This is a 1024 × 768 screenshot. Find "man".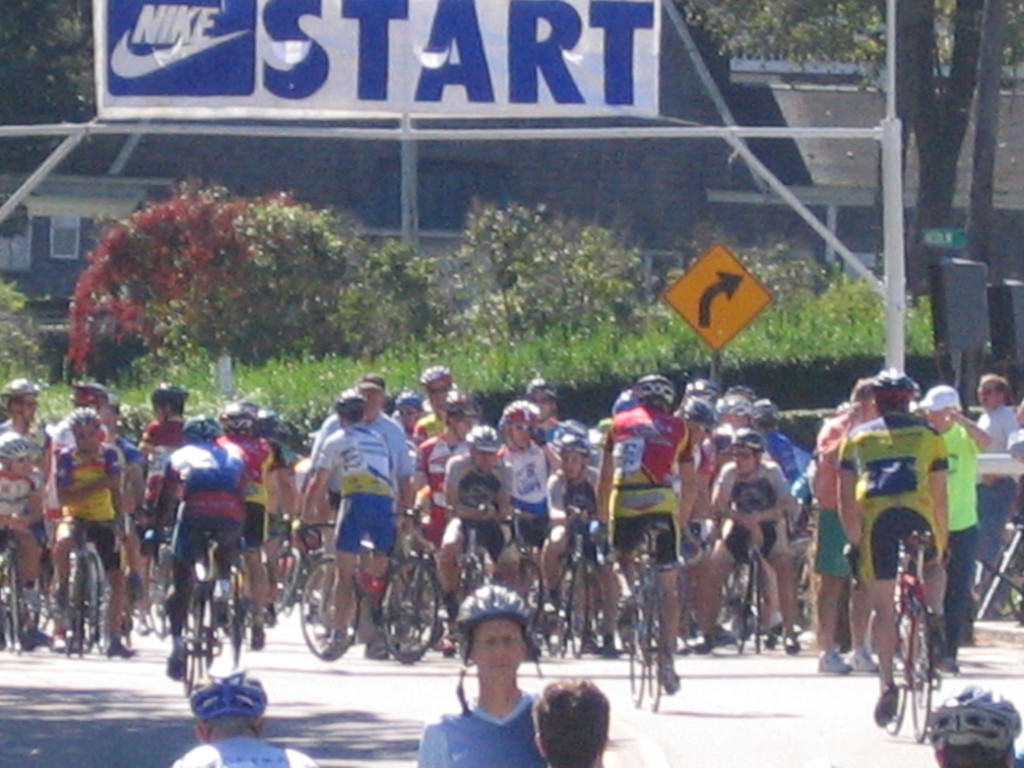
Bounding box: rect(522, 381, 578, 454).
